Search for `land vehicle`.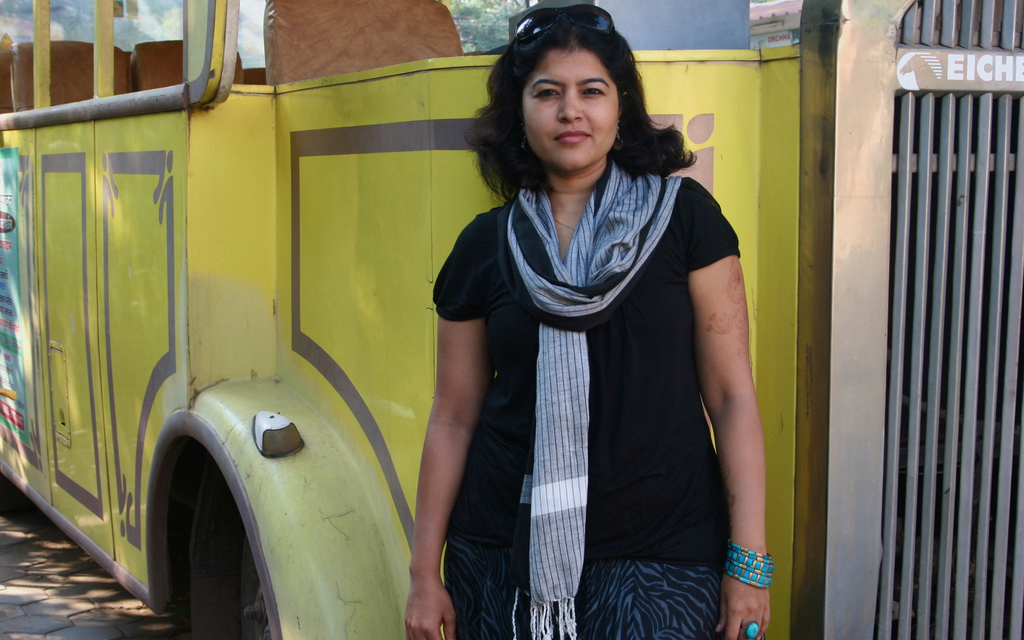
Found at bbox=(0, 0, 837, 639).
